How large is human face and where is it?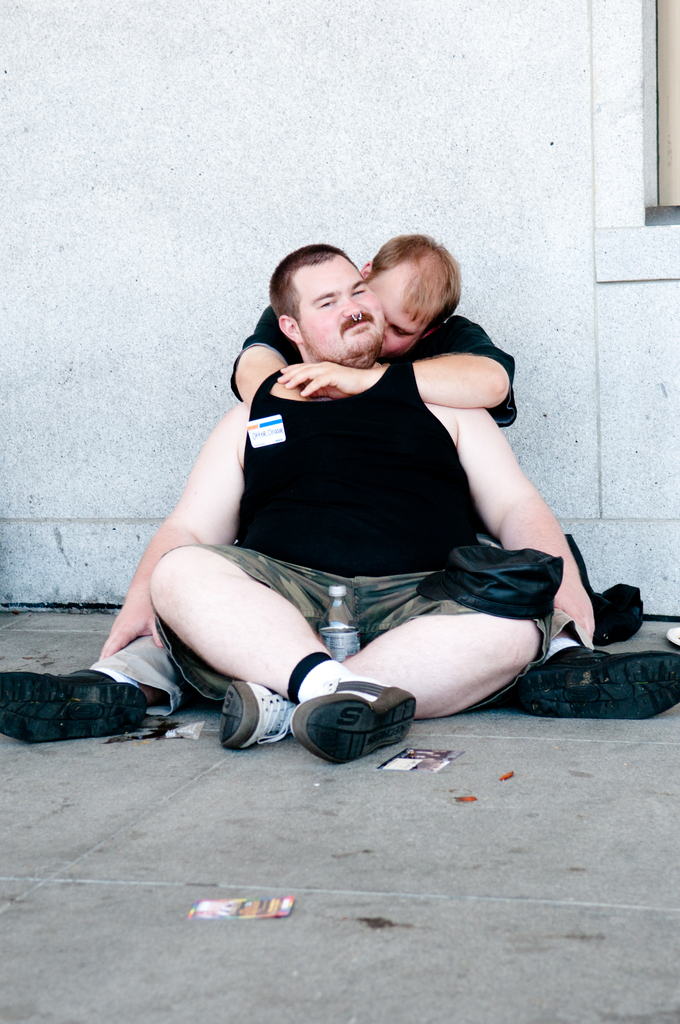
Bounding box: x1=373 y1=262 x2=417 y2=351.
